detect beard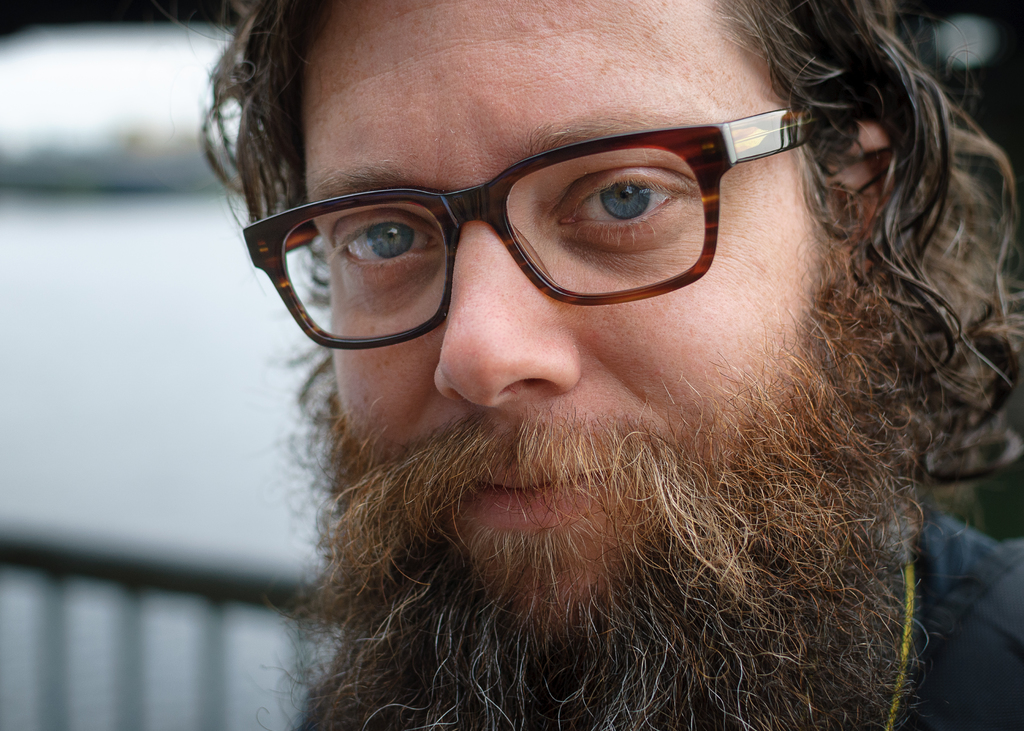
rect(252, 259, 933, 730)
